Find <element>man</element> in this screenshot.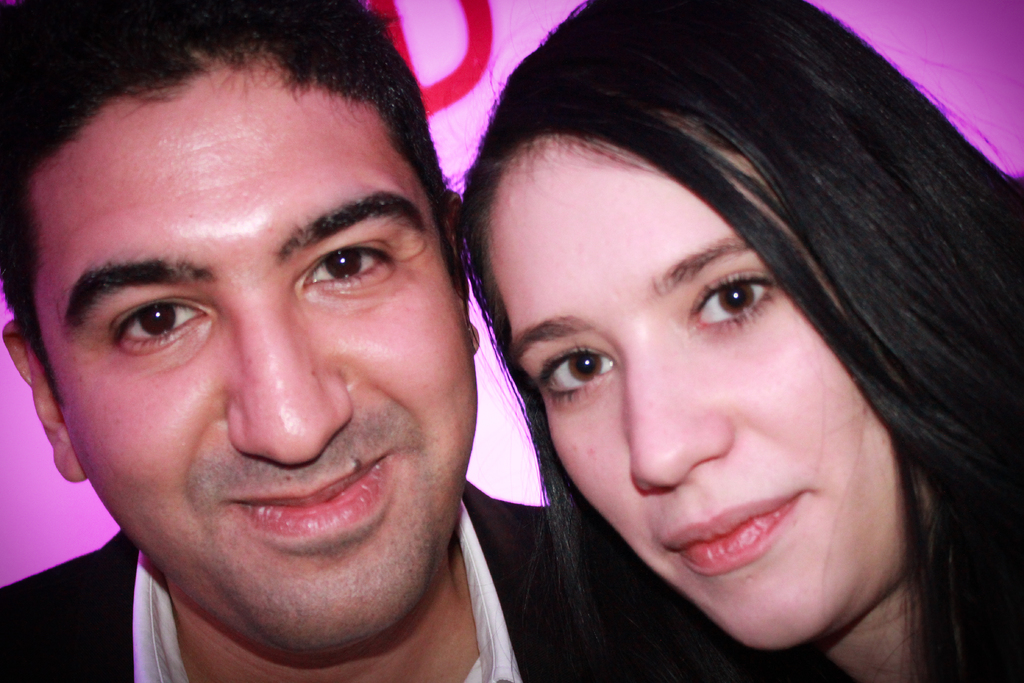
The bounding box for <element>man</element> is [0,0,558,682].
